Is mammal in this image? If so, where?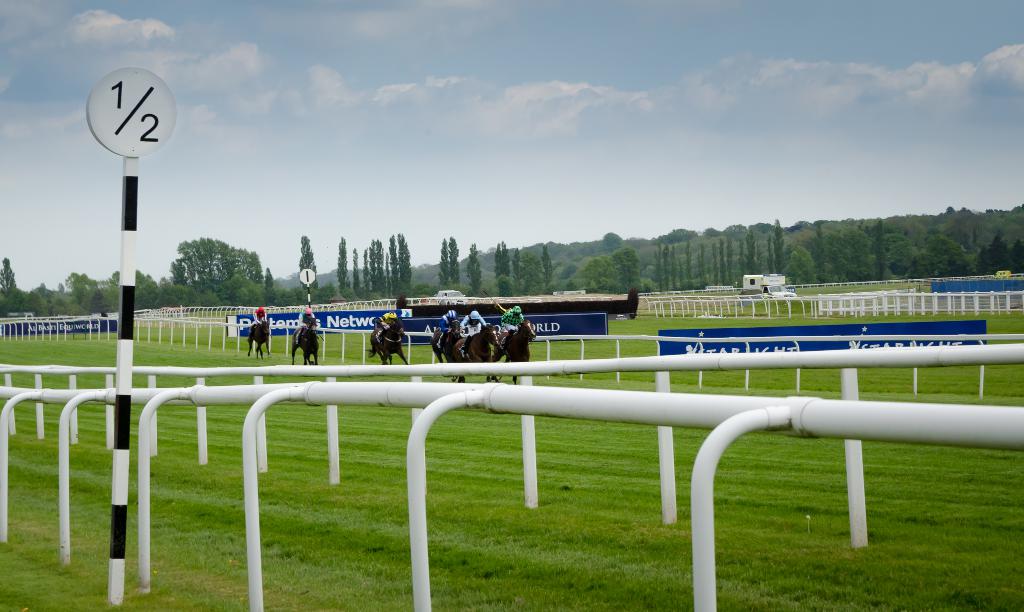
Yes, at crop(280, 296, 324, 365).
